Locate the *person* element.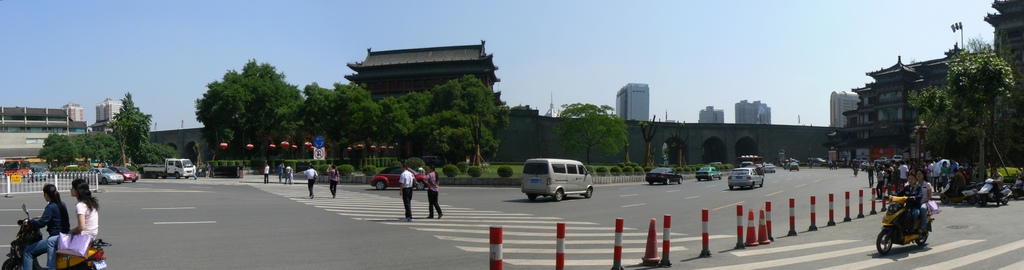
Element bbox: {"left": 915, "top": 171, "right": 935, "bottom": 236}.
